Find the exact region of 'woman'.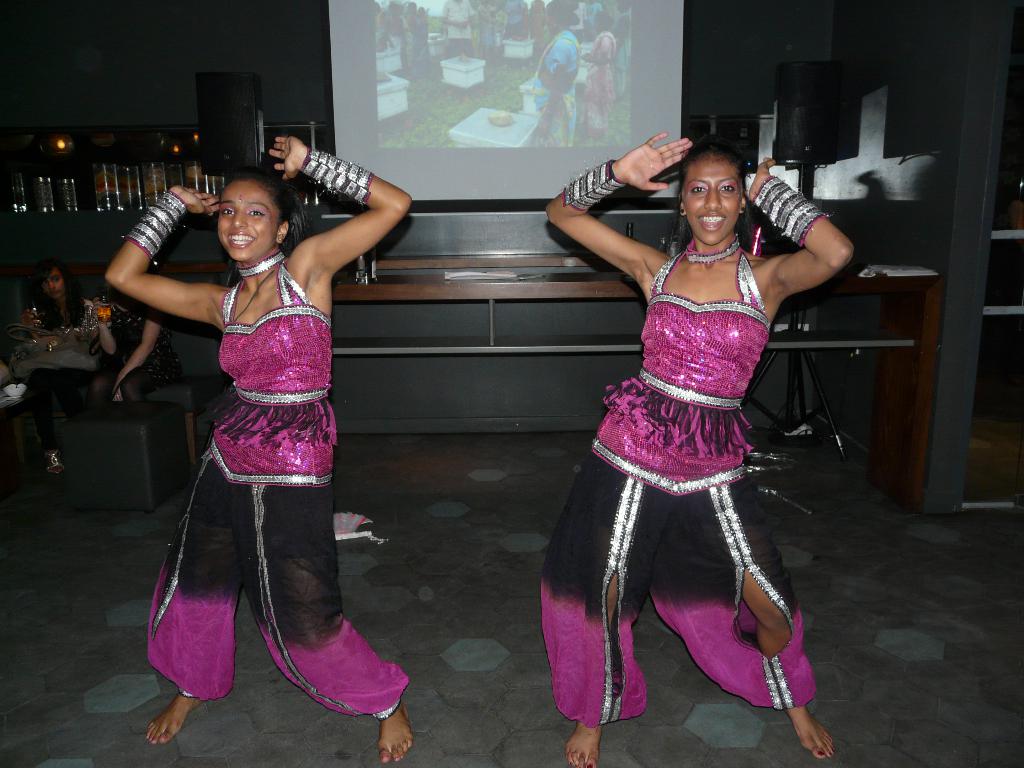
Exact region: bbox(534, 92, 824, 732).
